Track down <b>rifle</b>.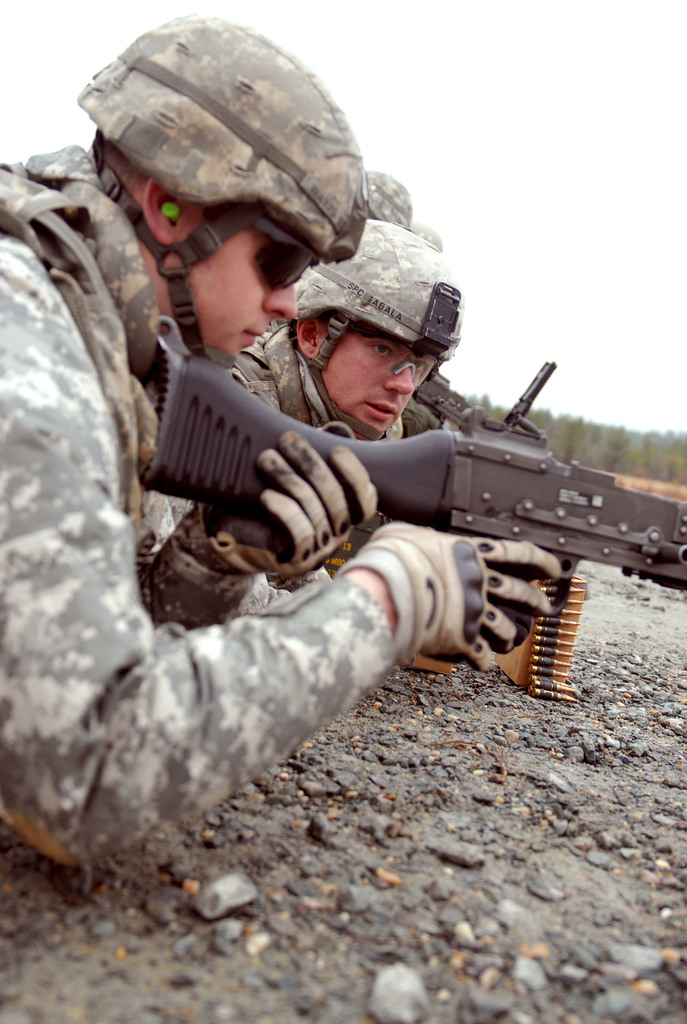
Tracked to pyautogui.locateOnScreen(143, 362, 686, 653).
